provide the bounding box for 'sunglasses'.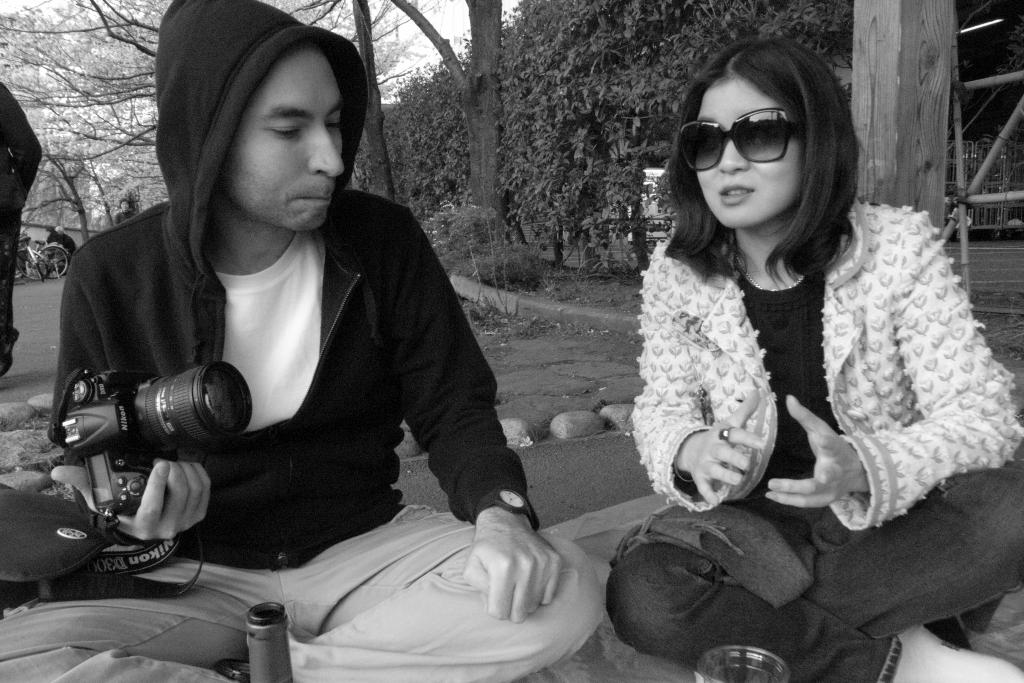
(x1=678, y1=107, x2=796, y2=173).
